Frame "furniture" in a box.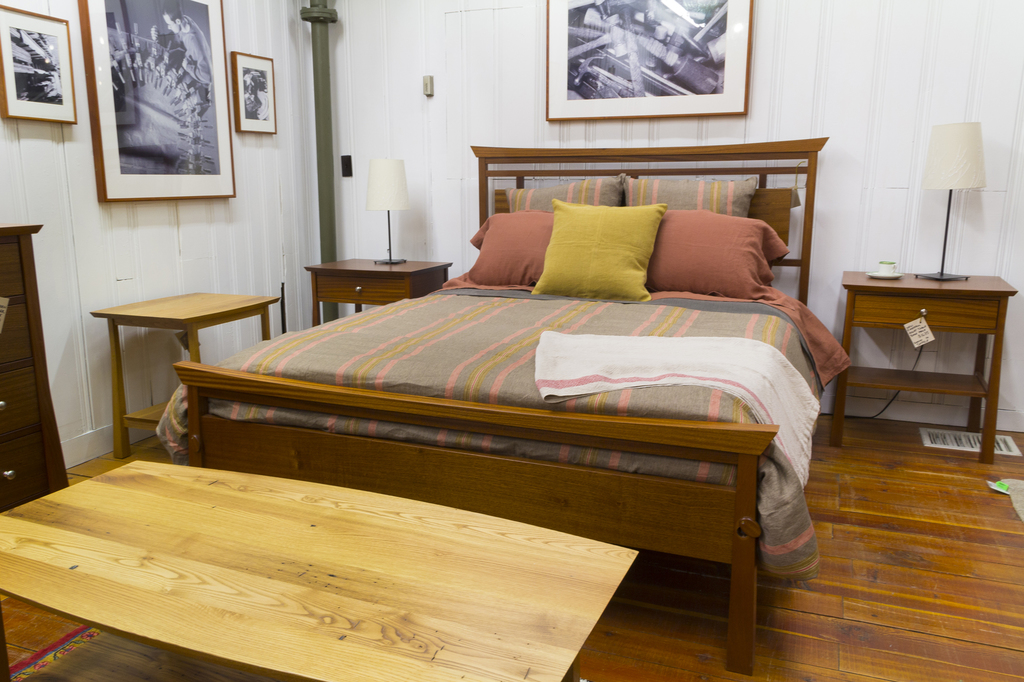
[155, 136, 852, 676].
